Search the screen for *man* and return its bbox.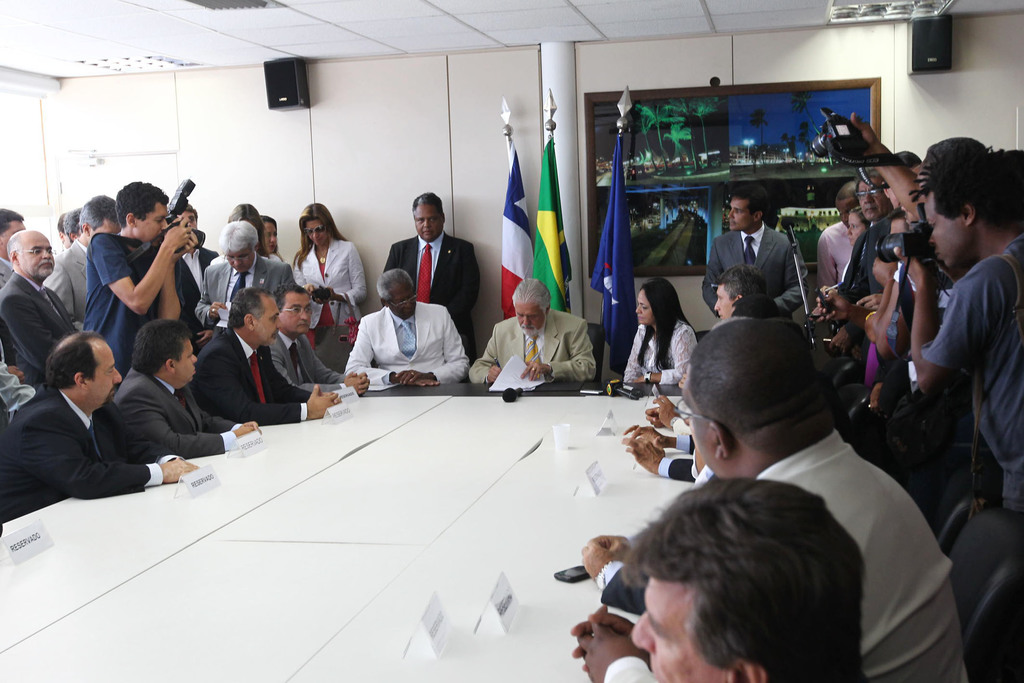
Found: bbox(710, 268, 776, 330).
